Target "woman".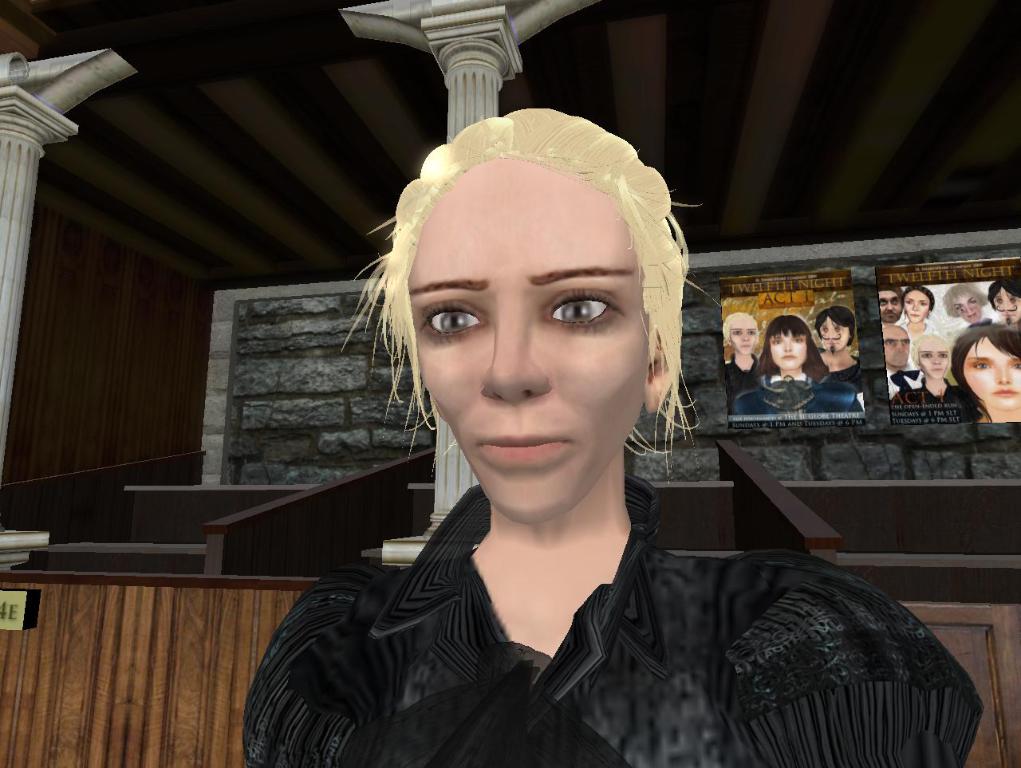
Target region: 257,77,900,765.
